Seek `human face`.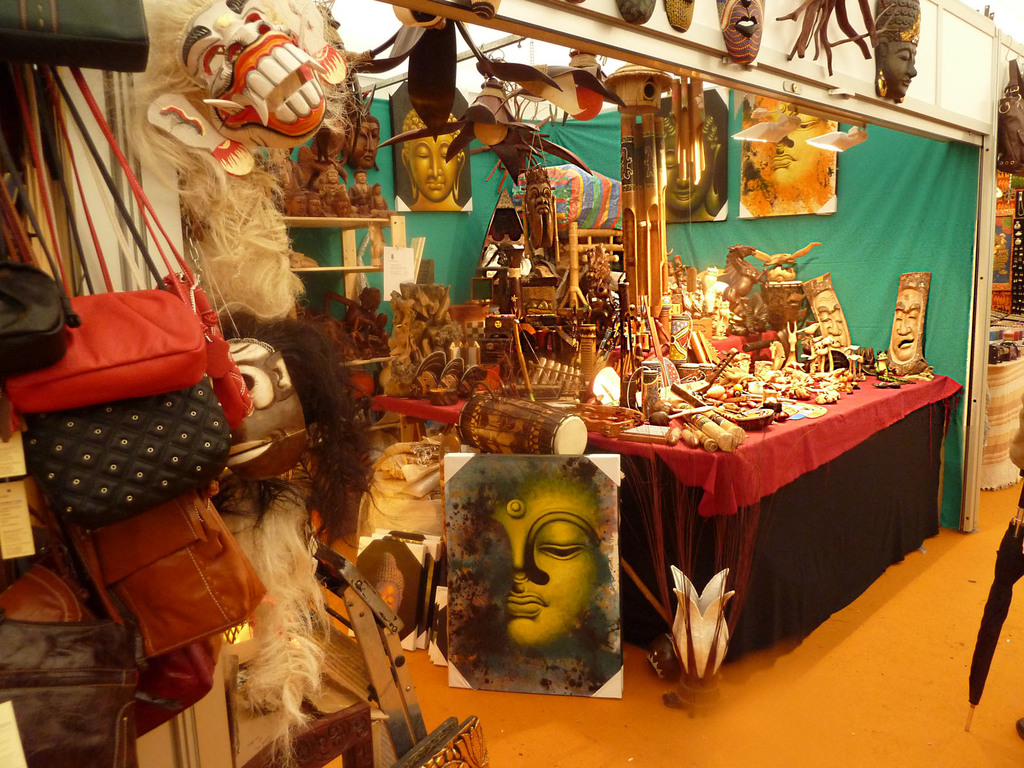
bbox(408, 129, 457, 202).
